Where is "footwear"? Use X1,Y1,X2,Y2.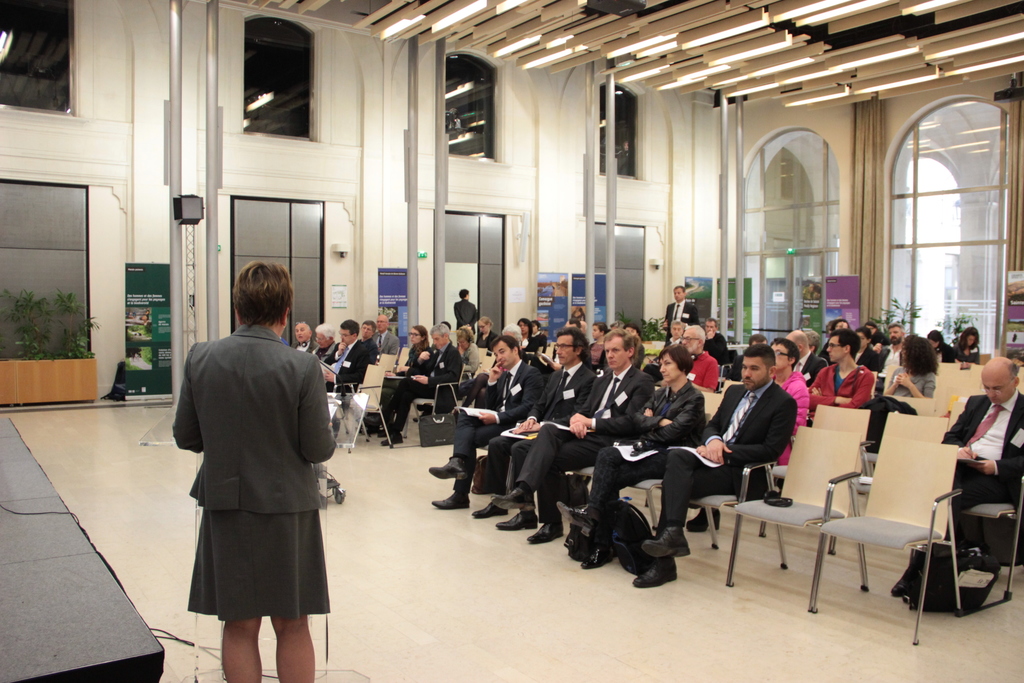
431,493,471,513.
